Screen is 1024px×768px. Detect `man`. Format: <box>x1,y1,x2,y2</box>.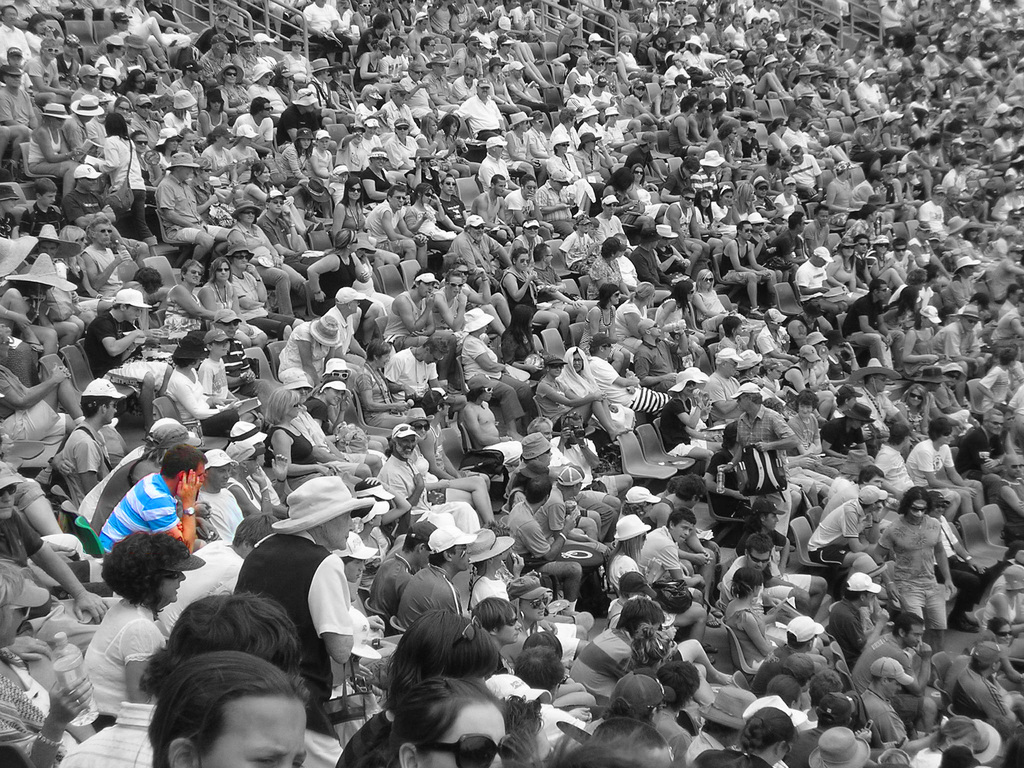
<box>781,692,866,765</box>.
